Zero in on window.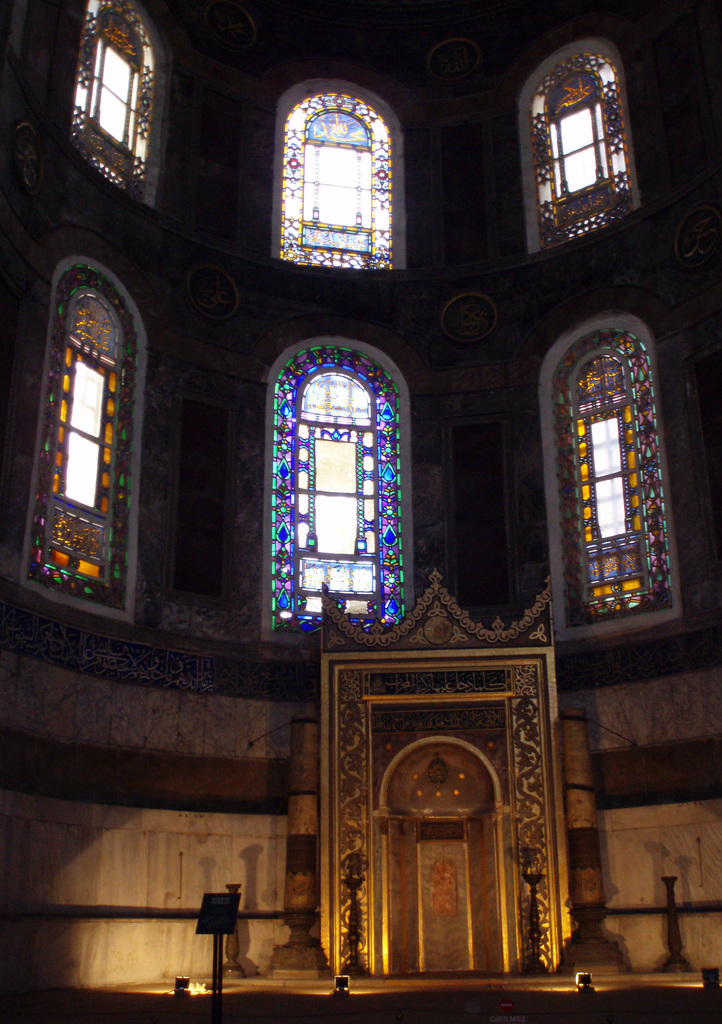
Zeroed in: BBox(514, 37, 644, 251).
